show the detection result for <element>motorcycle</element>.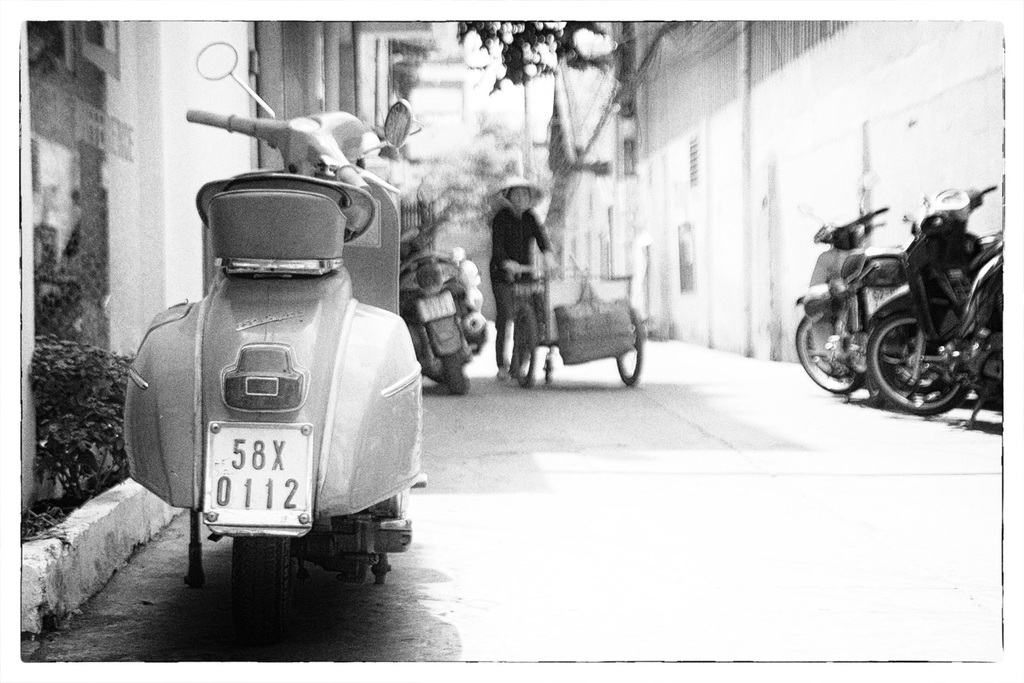
797 214 939 413.
